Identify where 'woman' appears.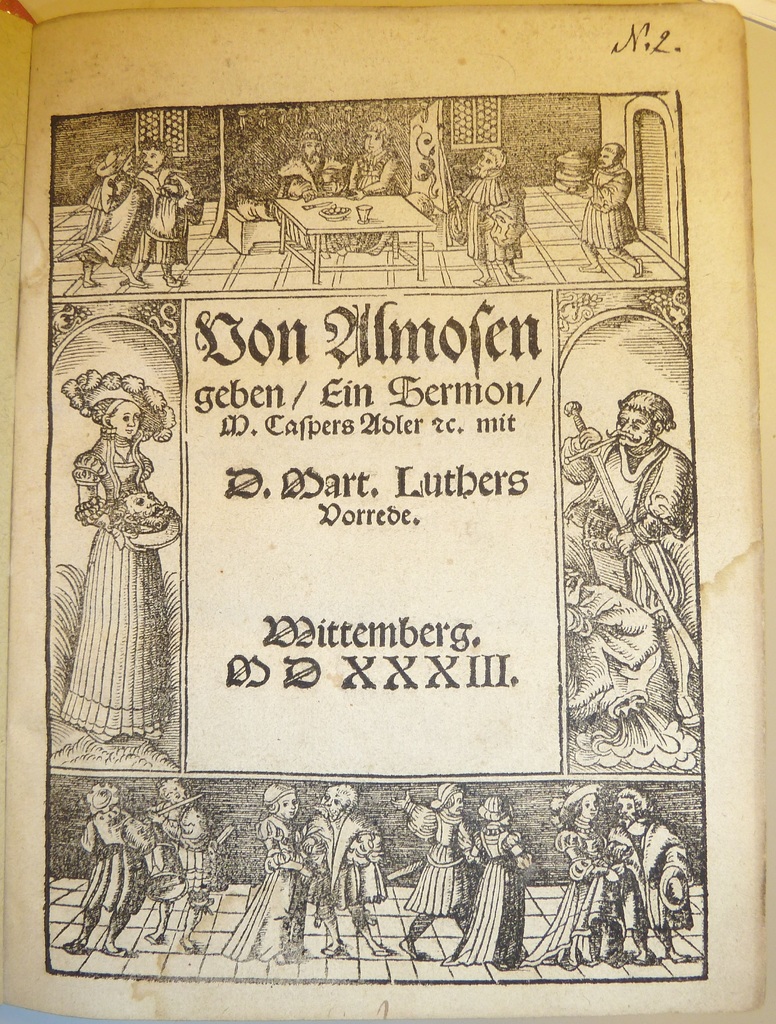
Appears at 218 779 314 966.
